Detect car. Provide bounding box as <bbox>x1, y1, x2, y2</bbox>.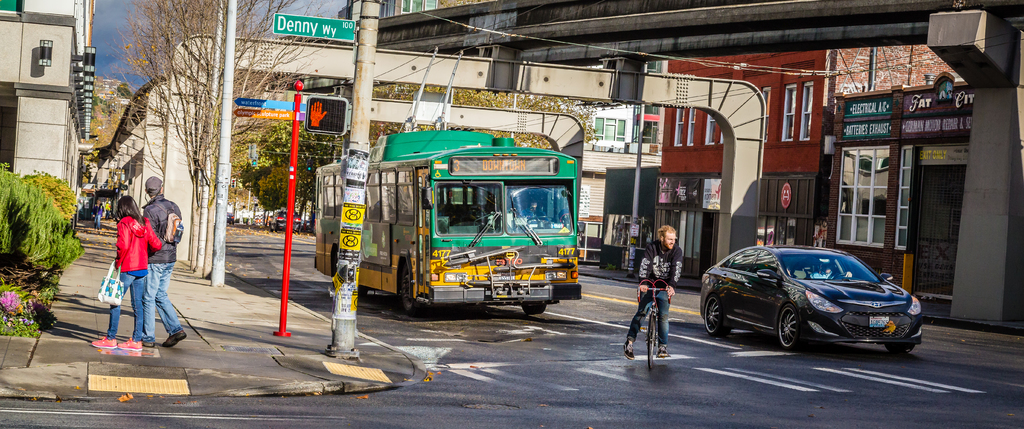
<bbox>698, 243, 922, 352</bbox>.
